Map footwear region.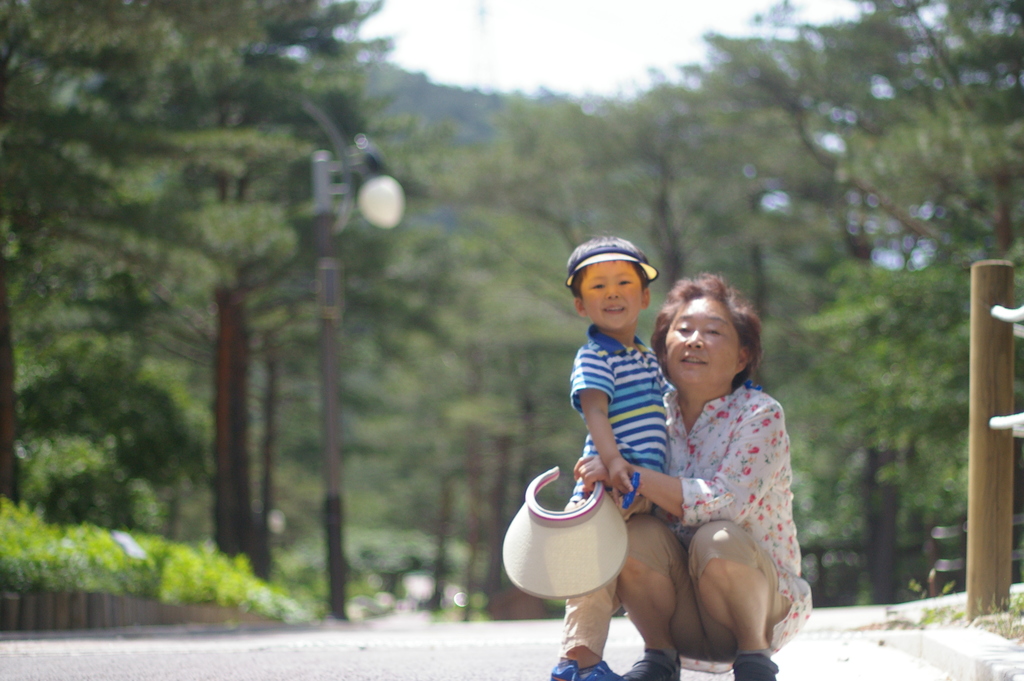
Mapped to [x1=550, y1=657, x2=625, y2=680].
